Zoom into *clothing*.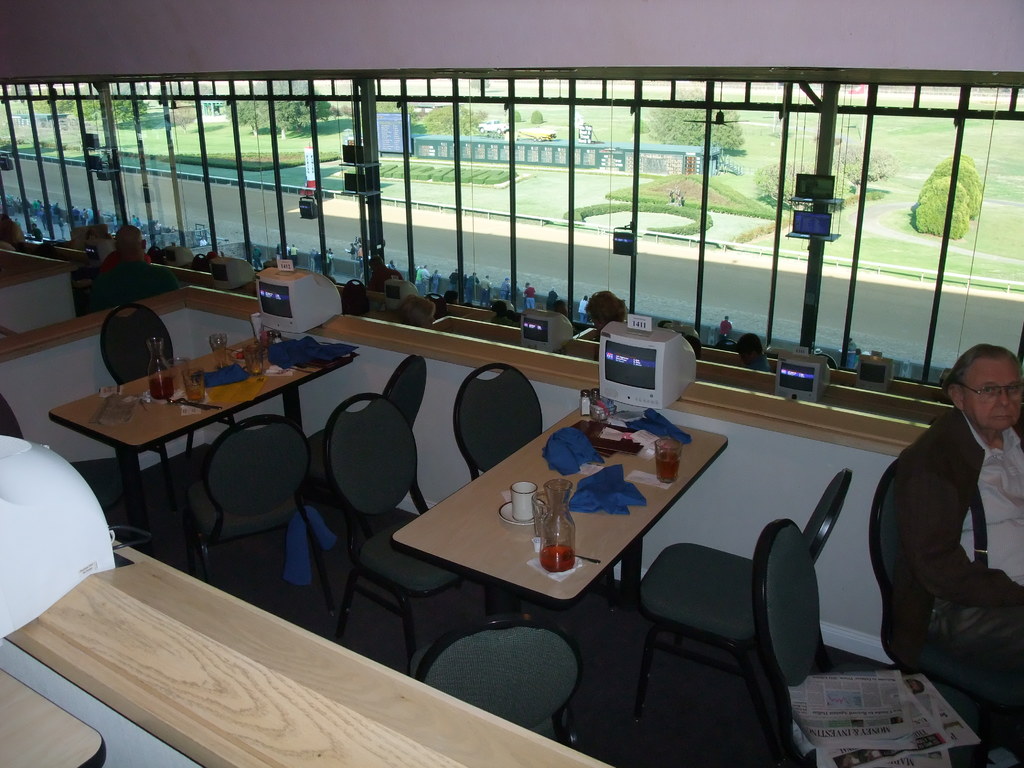
Zoom target: (x1=417, y1=267, x2=432, y2=288).
